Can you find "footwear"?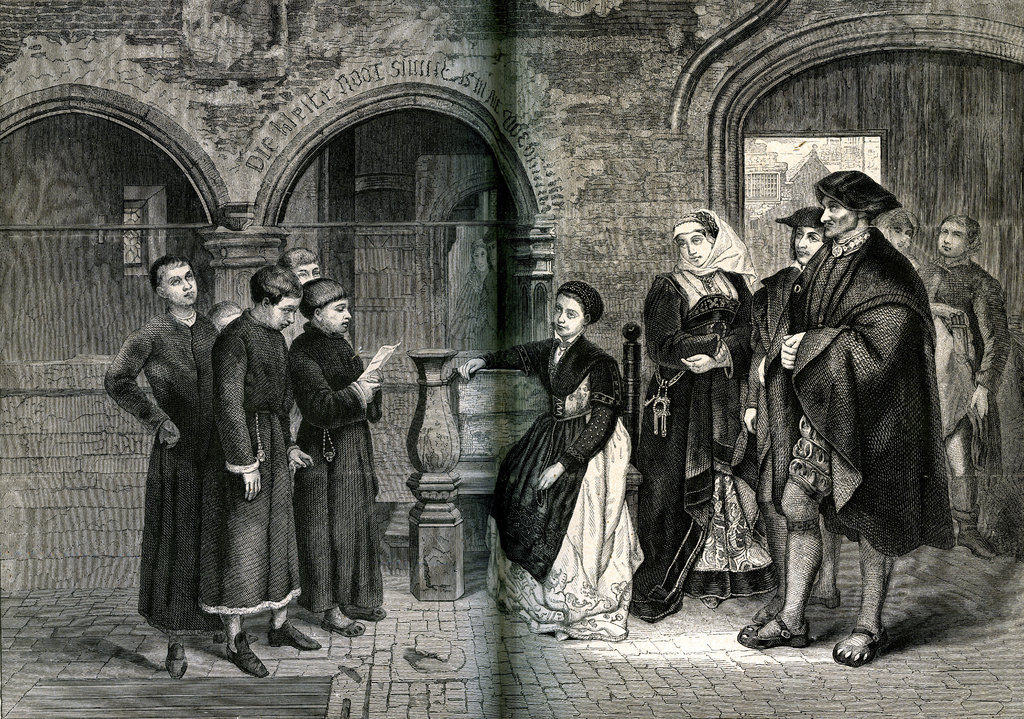
Yes, bounding box: 762/589/836/663.
